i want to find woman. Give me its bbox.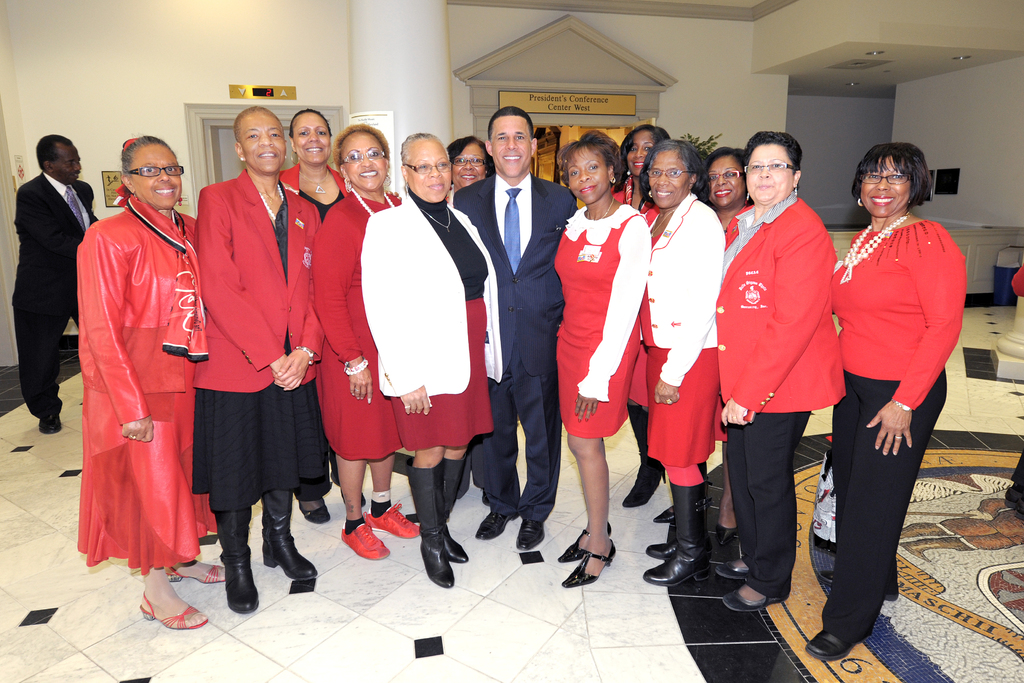
bbox=(310, 121, 417, 559).
